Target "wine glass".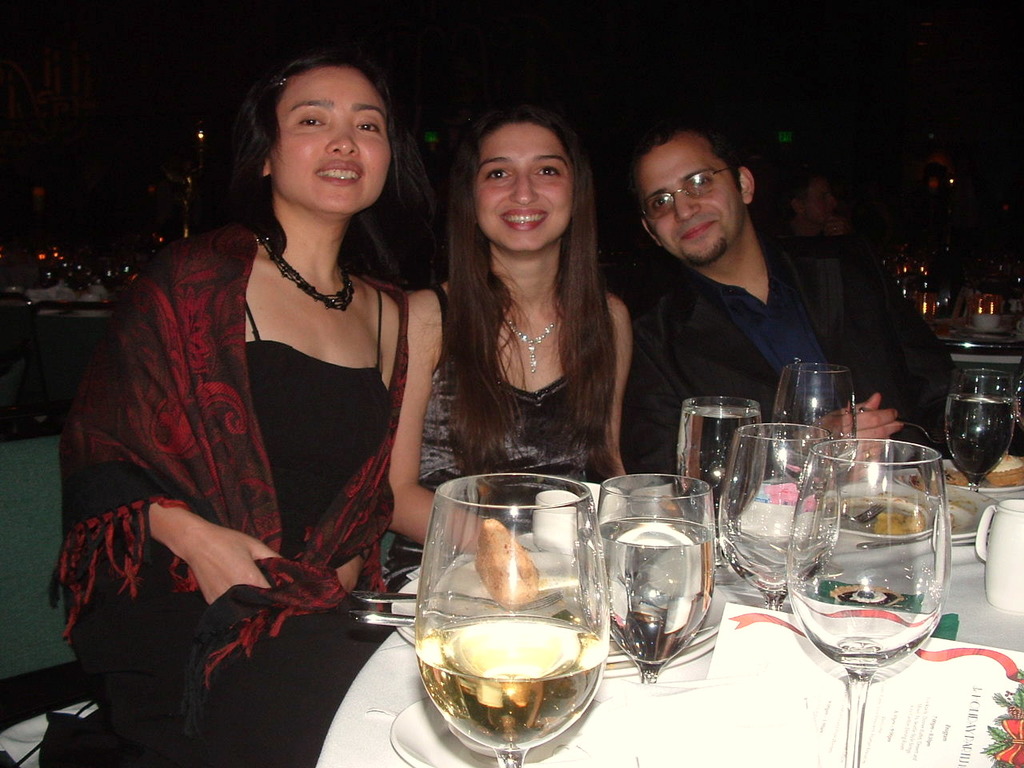
Target region: 784,434,950,767.
